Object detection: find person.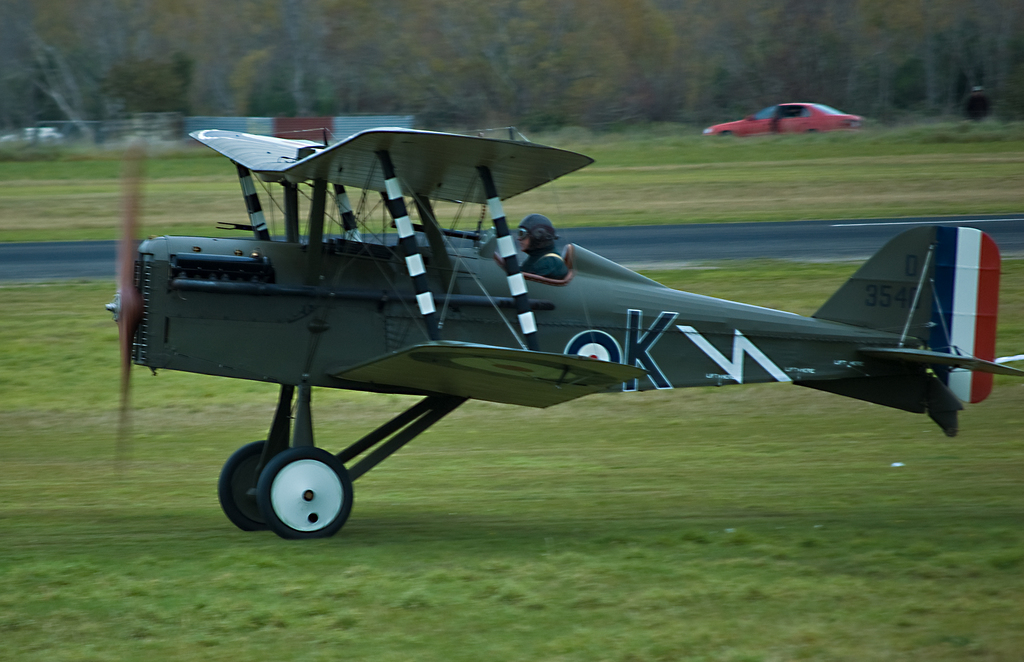
x1=518 y1=213 x2=568 y2=276.
